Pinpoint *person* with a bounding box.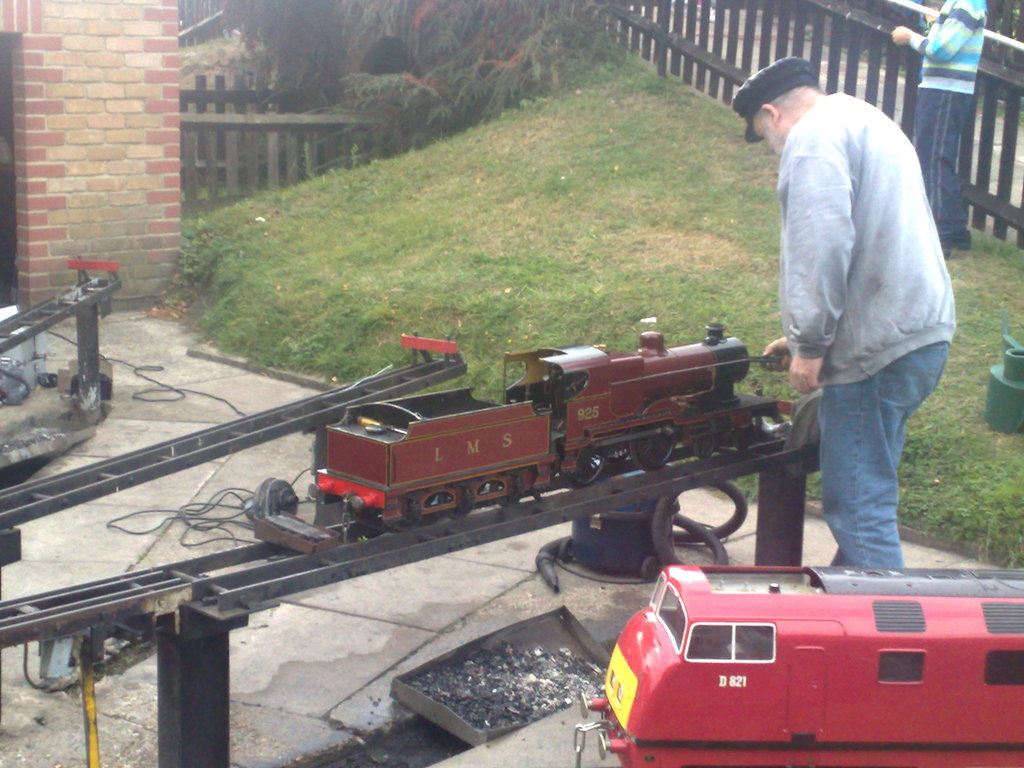
[x1=756, y1=79, x2=960, y2=564].
